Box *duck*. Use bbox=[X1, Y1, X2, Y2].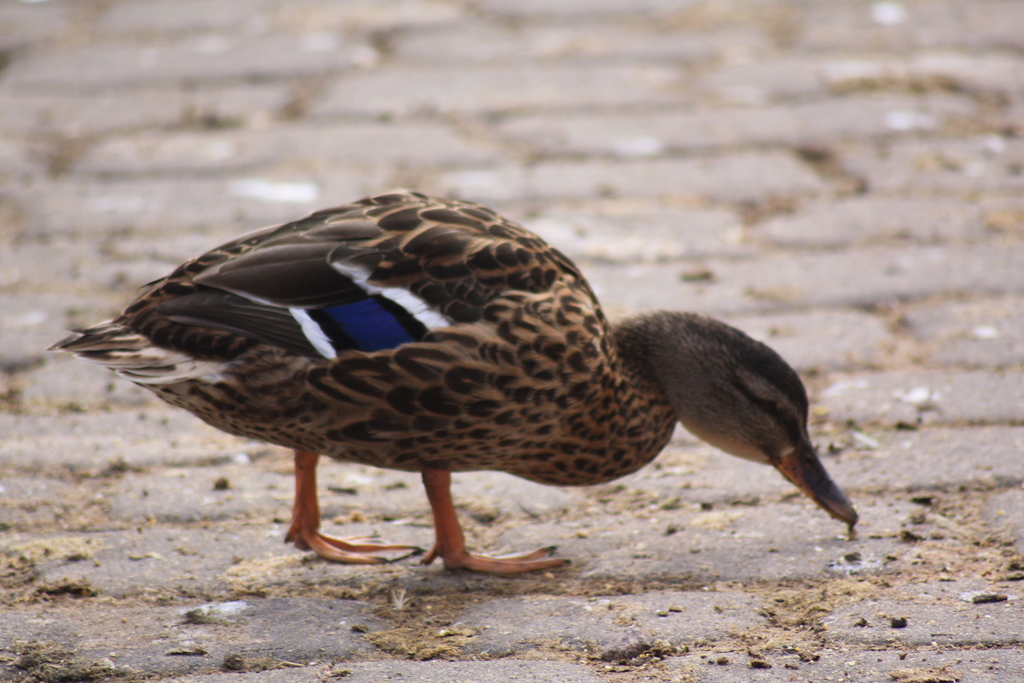
bbox=[77, 180, 893, 582].
